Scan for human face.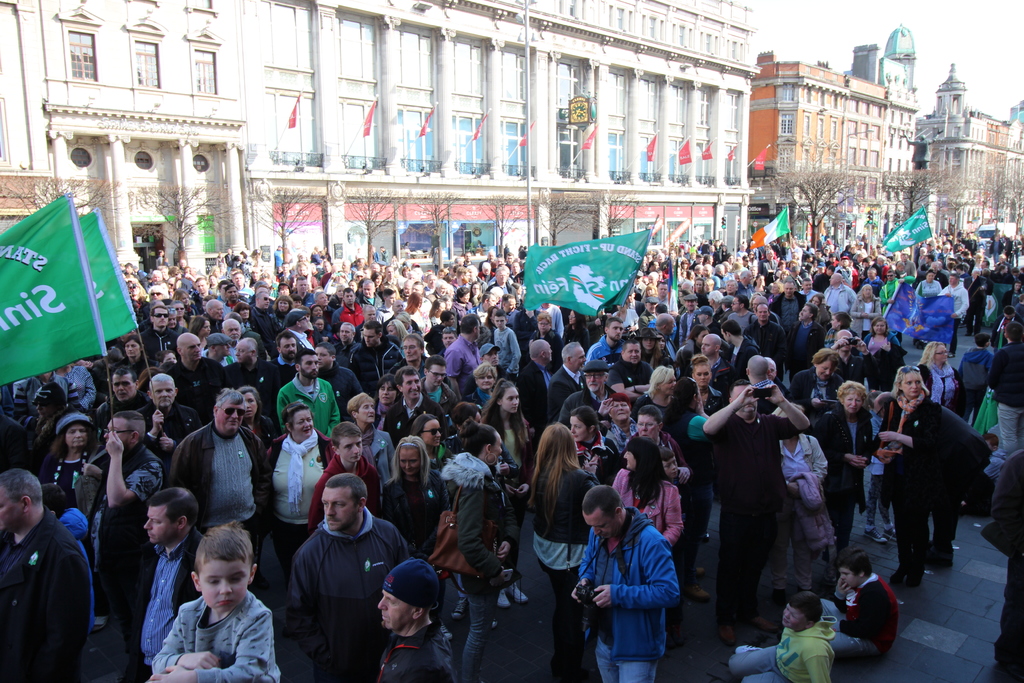
Scan result: {"left": 322, "top": 487, "right": 356, "bottom": 531}.
